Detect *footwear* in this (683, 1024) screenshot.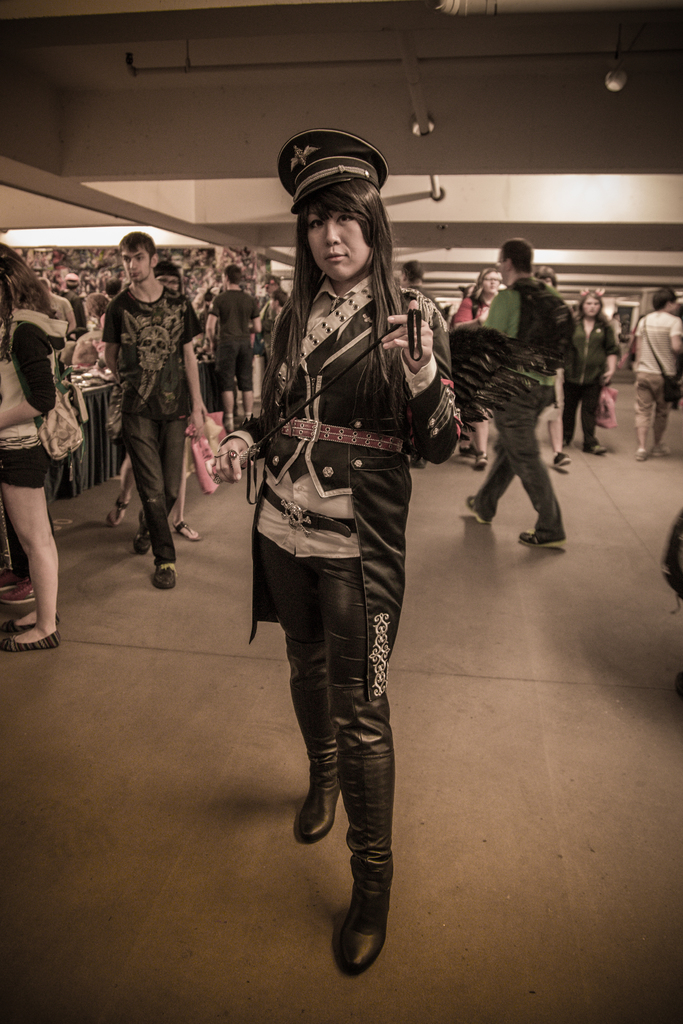
Detection: x1=311 y1=694 x2=413 y2=986.
